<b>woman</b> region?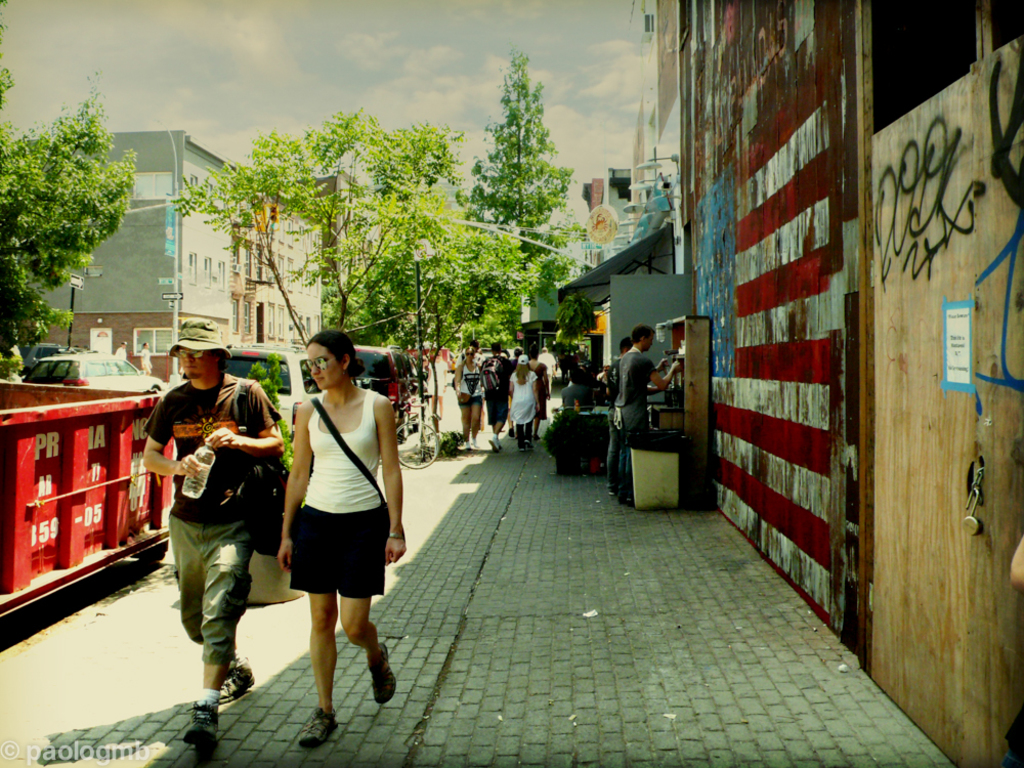
{"x1": 525, "y1": 344, "x2": 552, "y2": 442}
